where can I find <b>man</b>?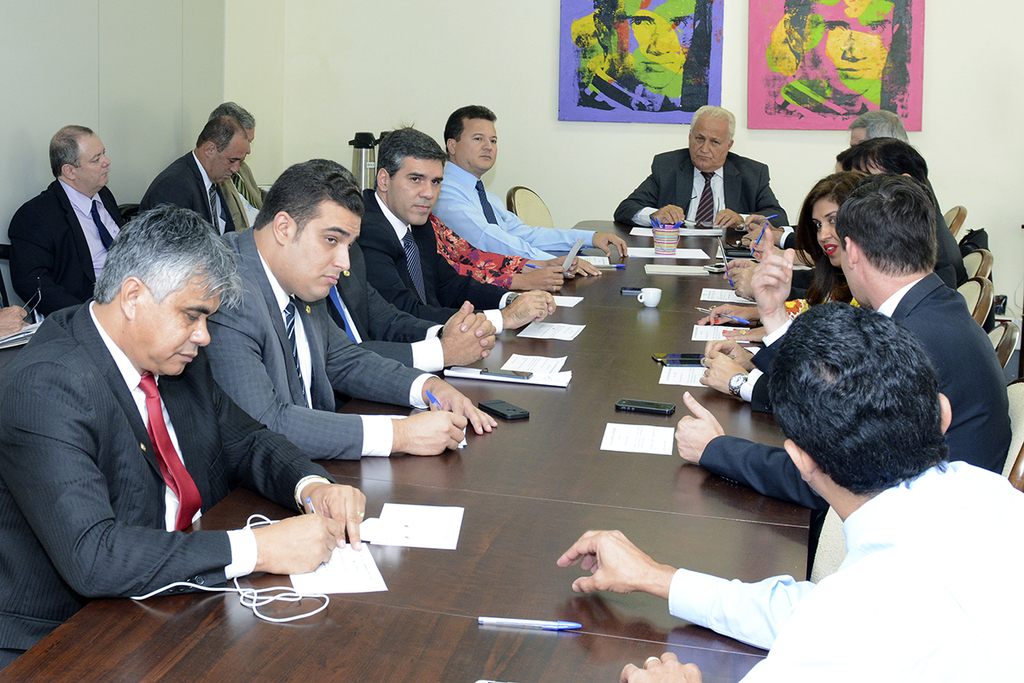
You can find it at detection(15, 176, 316, 634).
